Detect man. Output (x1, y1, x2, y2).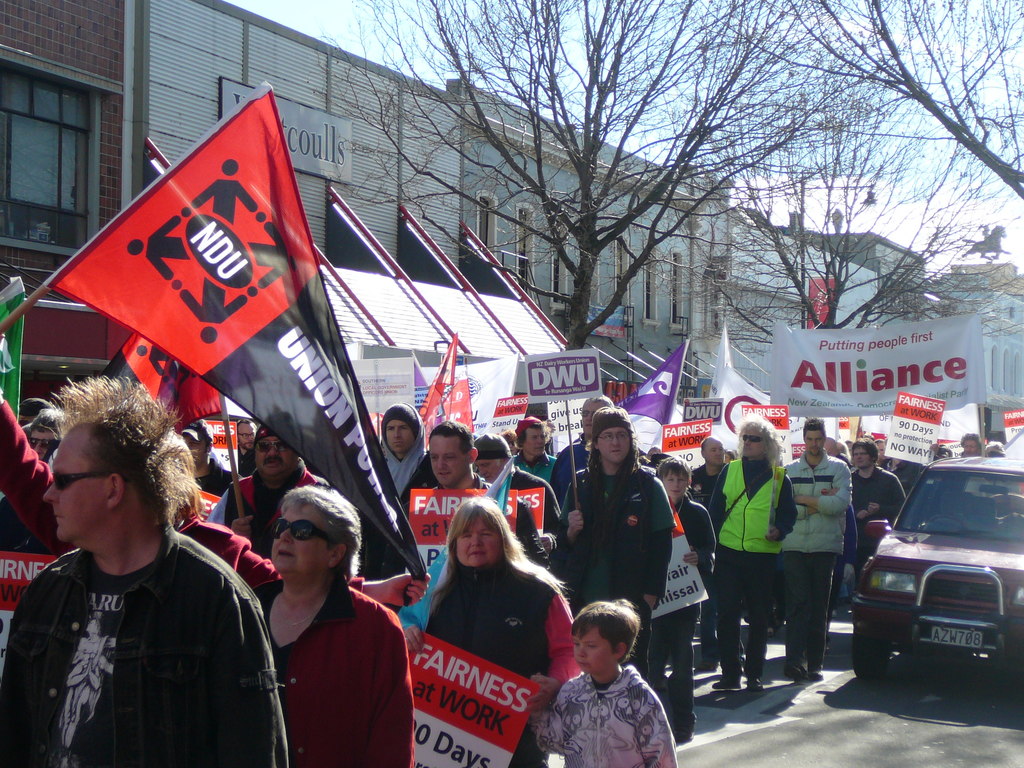
(696, 413, 798, 698).
